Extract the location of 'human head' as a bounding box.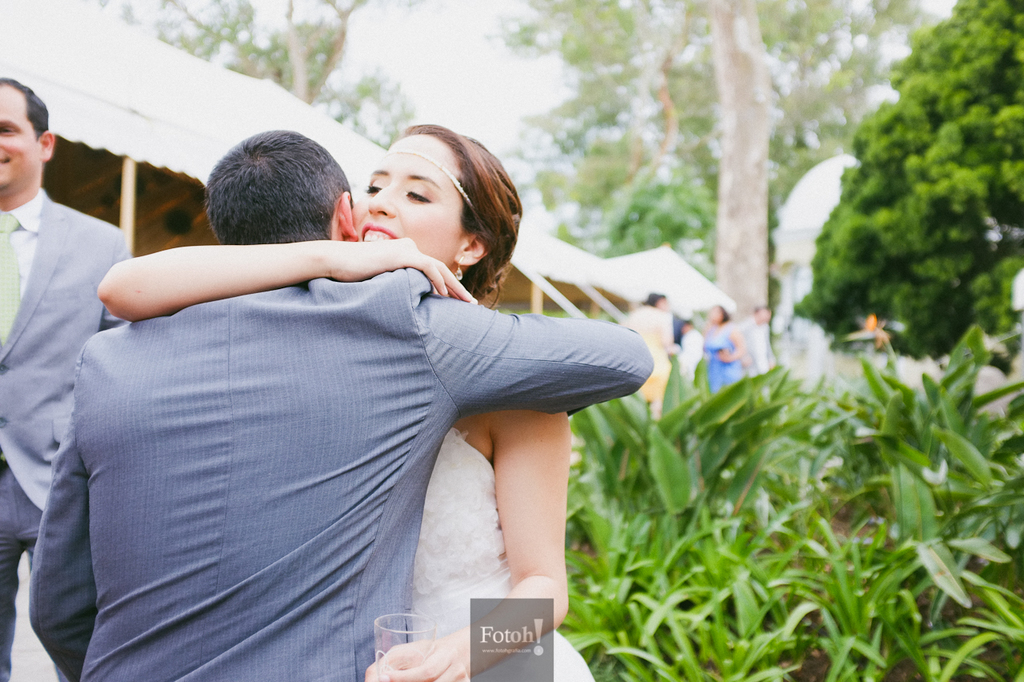
crop(204, 129, 357, 240).
